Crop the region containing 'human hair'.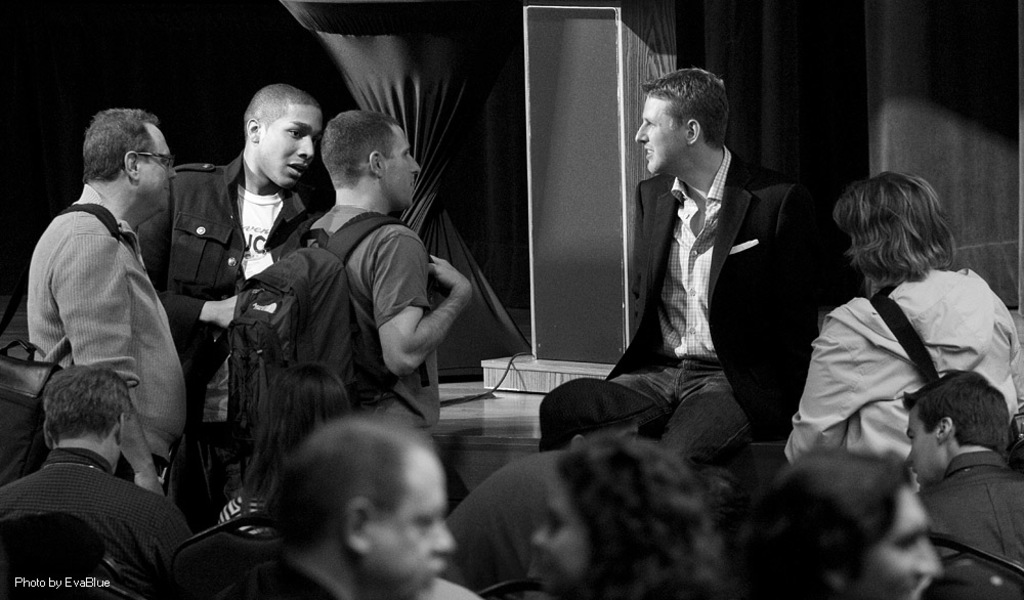
Crop region: bbox=[757, 448, 910, 599].
